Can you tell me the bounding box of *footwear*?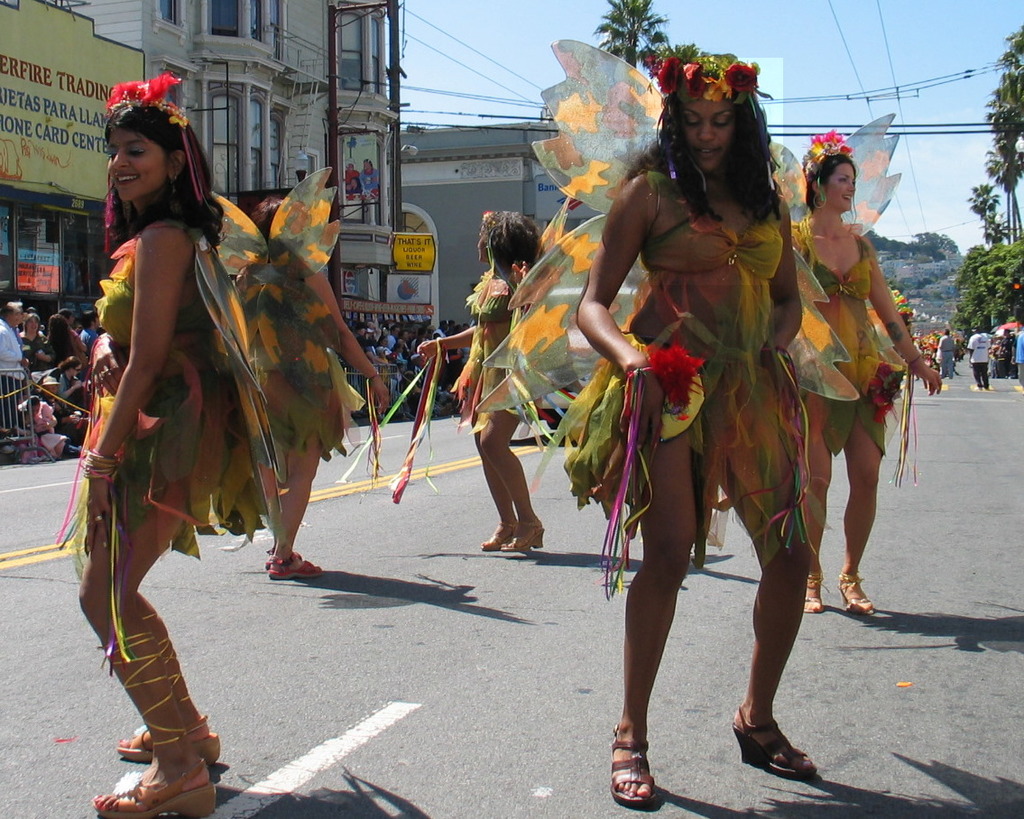
select_region(804, 573, 825, 614).
